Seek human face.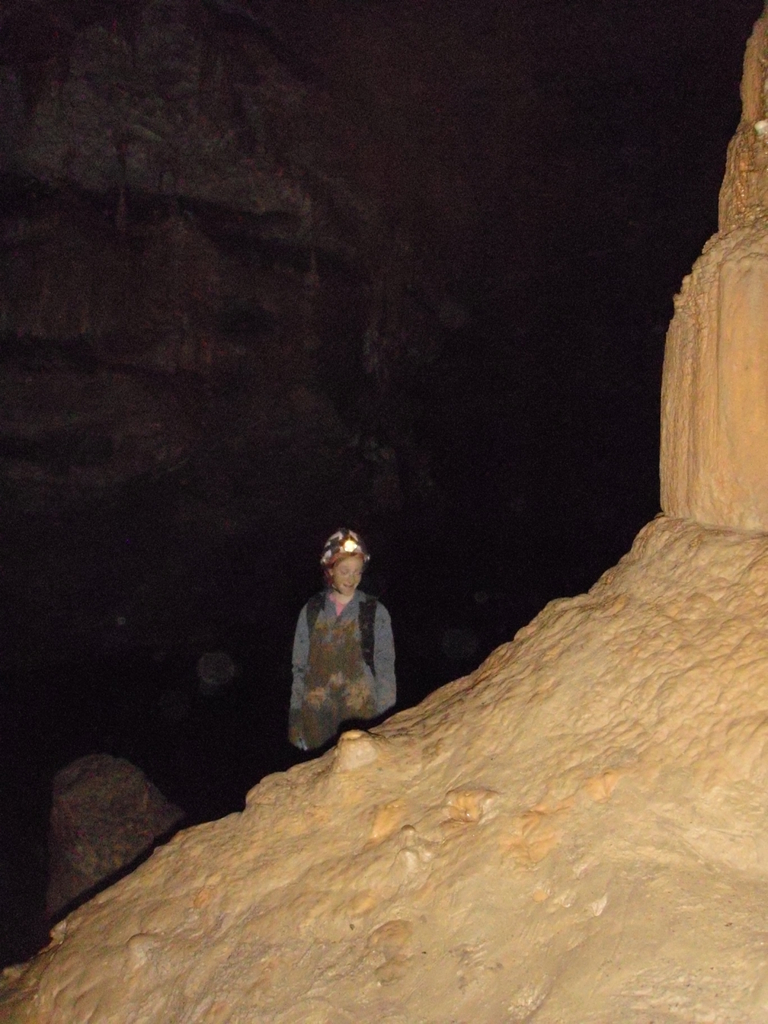
335/559/361/599.
